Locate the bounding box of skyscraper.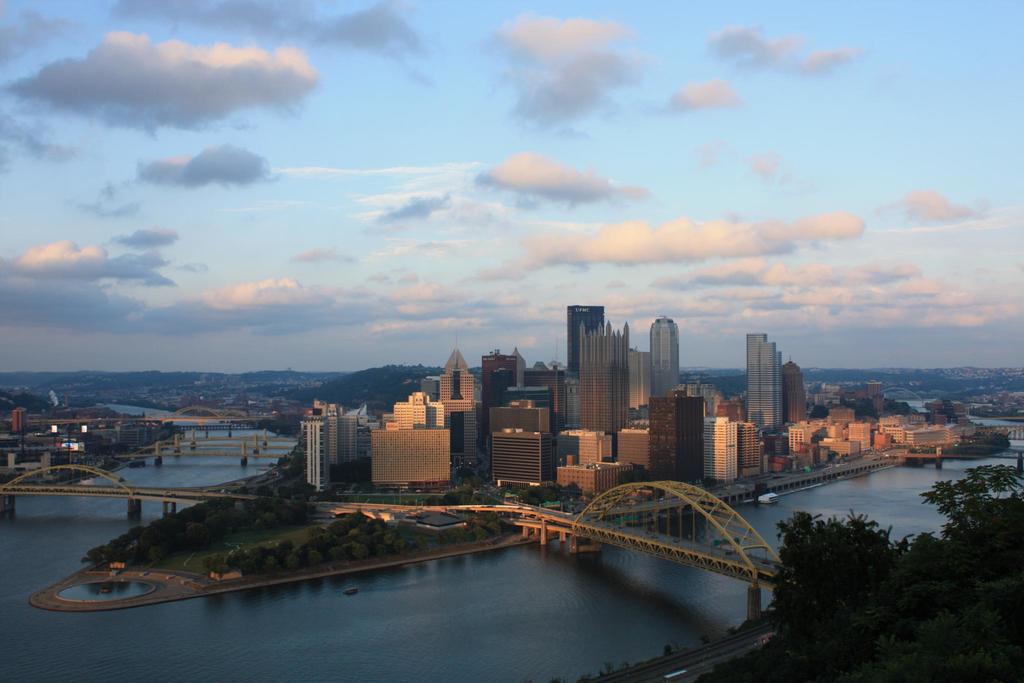
Bounding box: bbox=[866, 377, 888, 412].
